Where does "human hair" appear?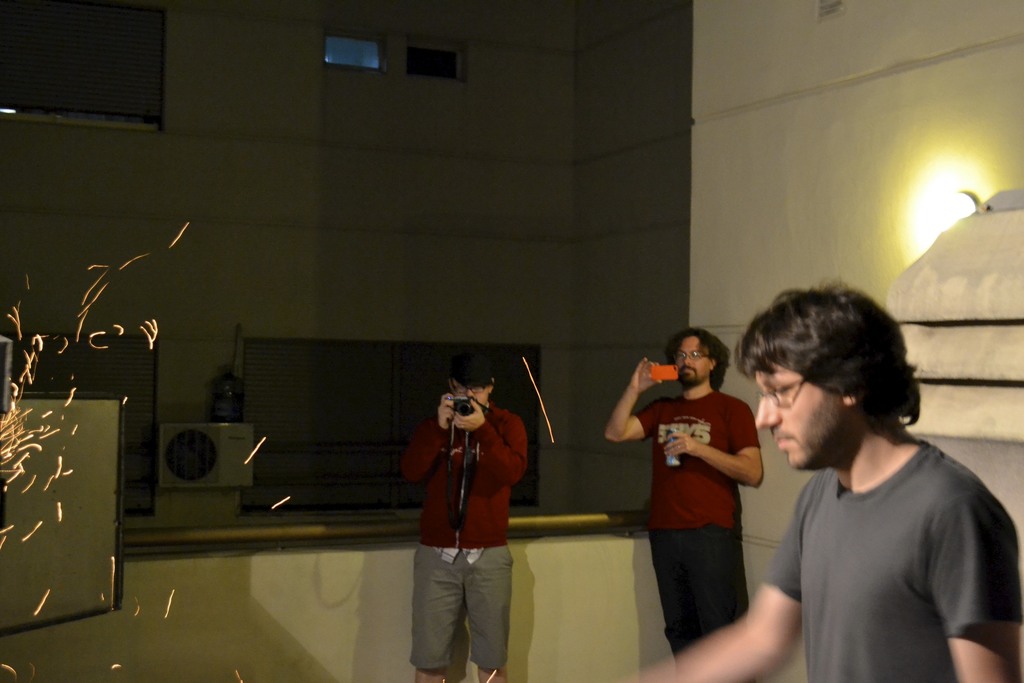
Appears at (left=448, top=355, right=499, bottom=397).
